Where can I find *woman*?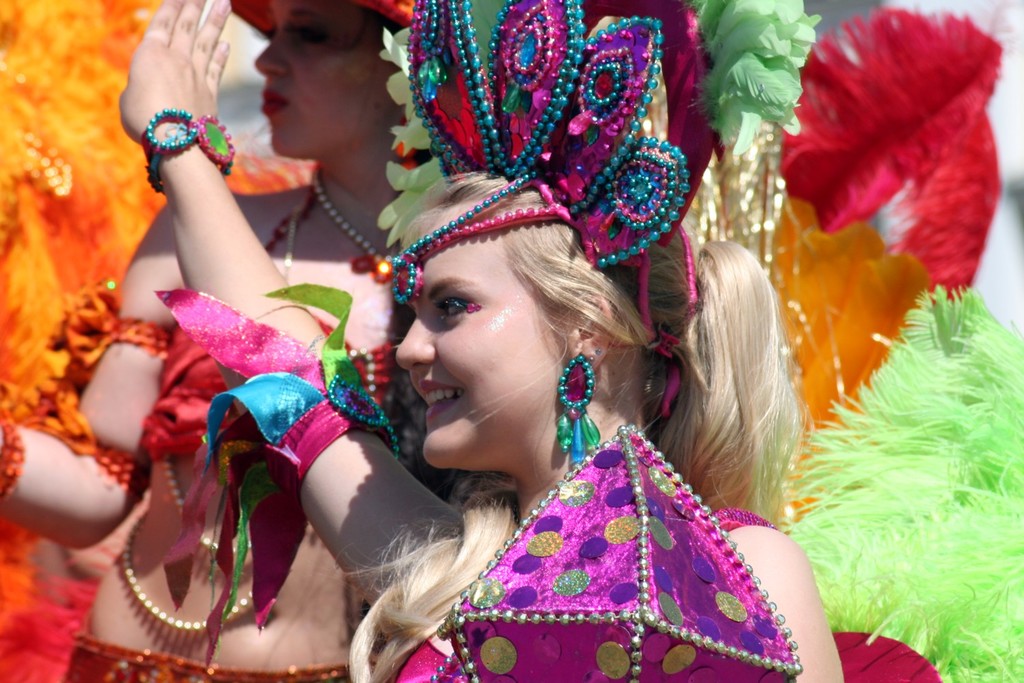
You can find it at 0,0,474,682.
